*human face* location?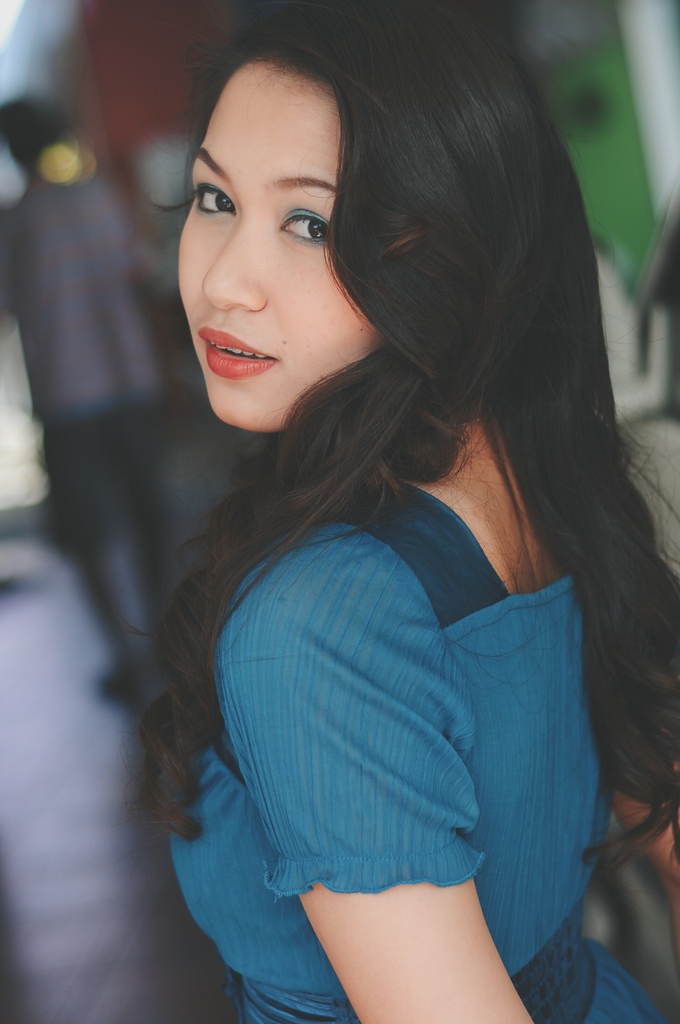
(x1=175, y1=61, x2=376, y2=428)
